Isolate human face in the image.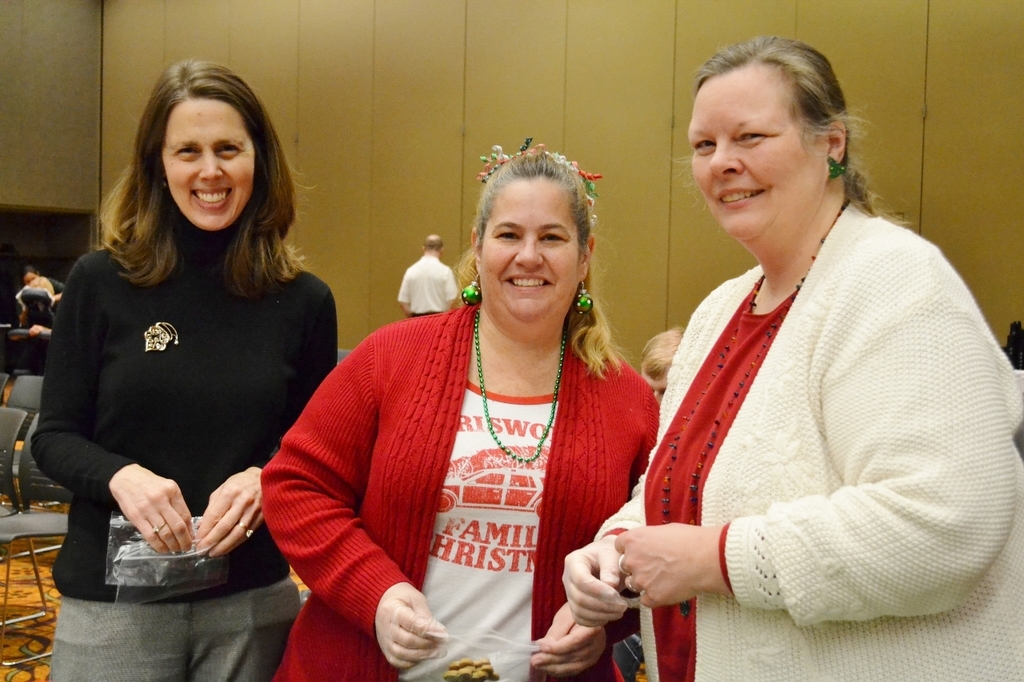
Isolated region: box(166, 93, 257, 233).
